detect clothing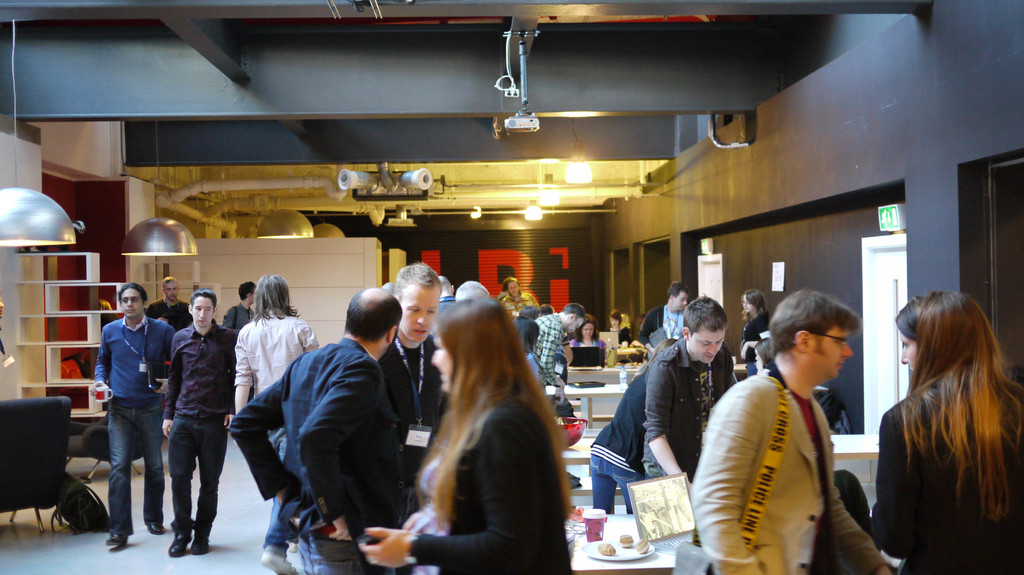
bbox(616, 327, 634, 345)
